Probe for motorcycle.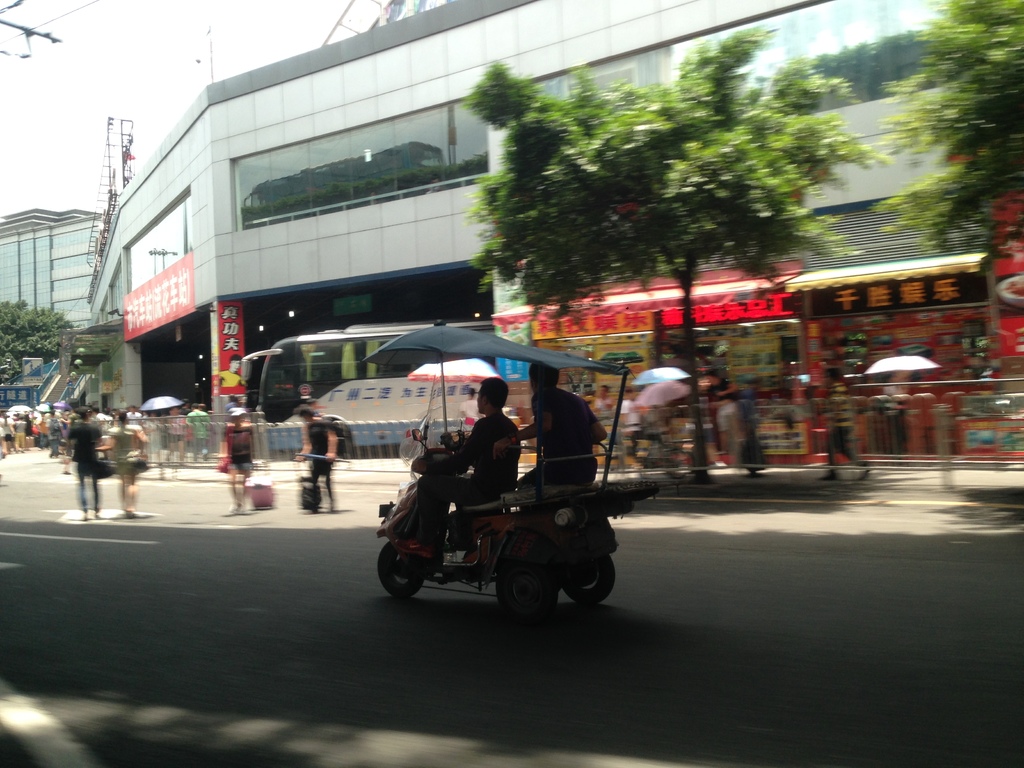
Probe result: 383,461,632,621.
